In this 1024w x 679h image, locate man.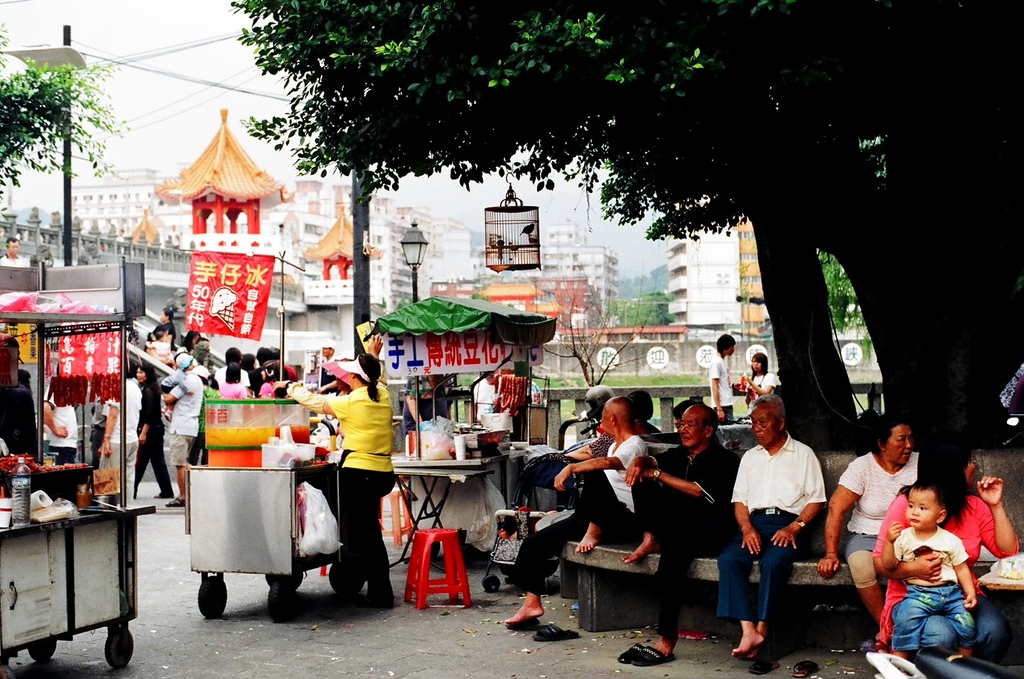
Bounding box: region(39, 381, 79, 468).
